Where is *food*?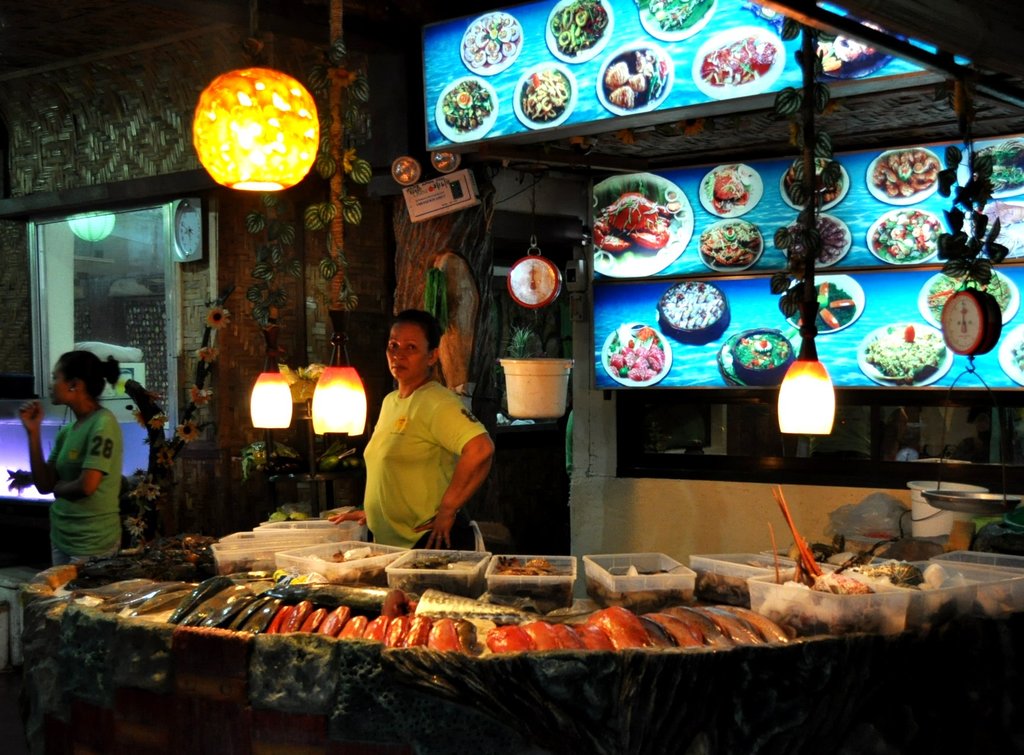
select_region(911, 561, 1013, 621).
